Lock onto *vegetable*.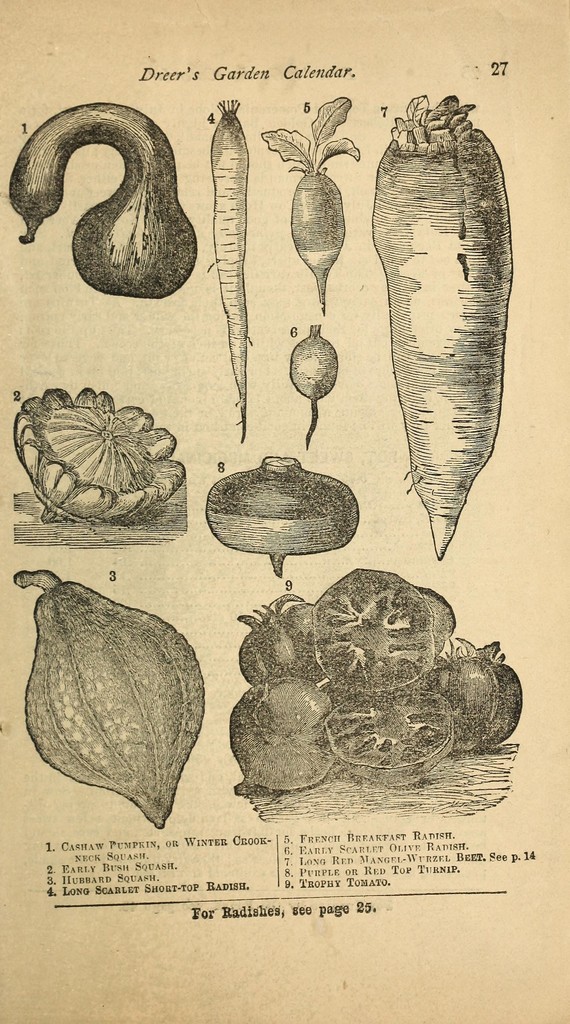
Locked: (204,456,361,579).
